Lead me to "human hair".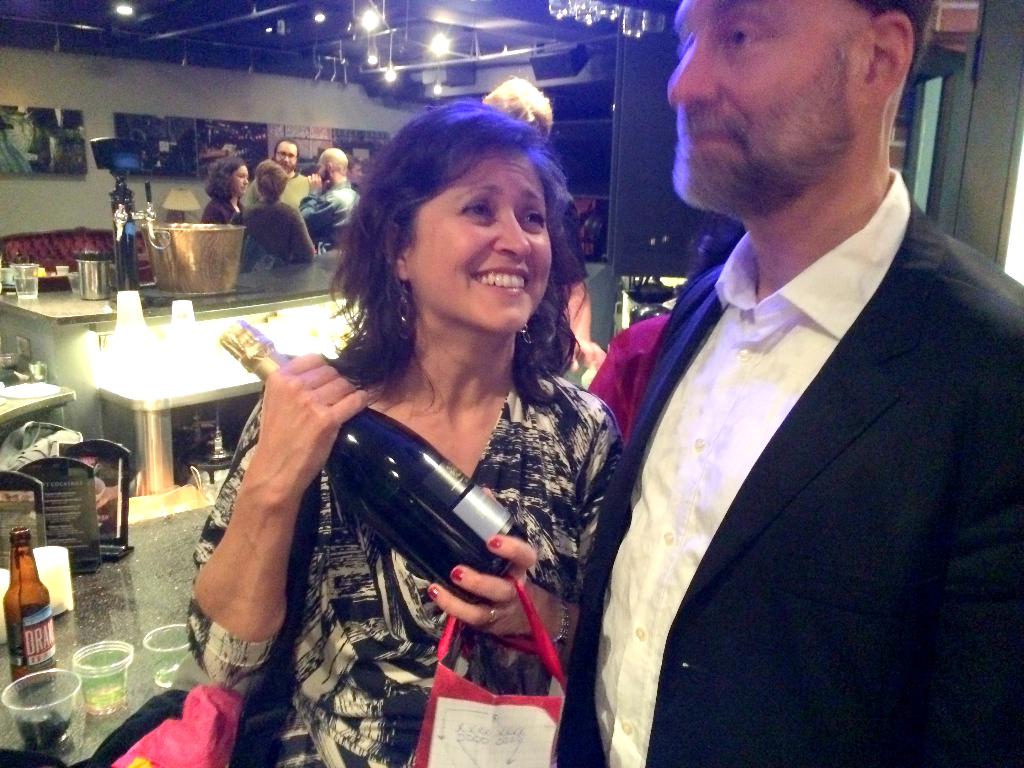
Lead to crop(257, 159, 287, 201).
